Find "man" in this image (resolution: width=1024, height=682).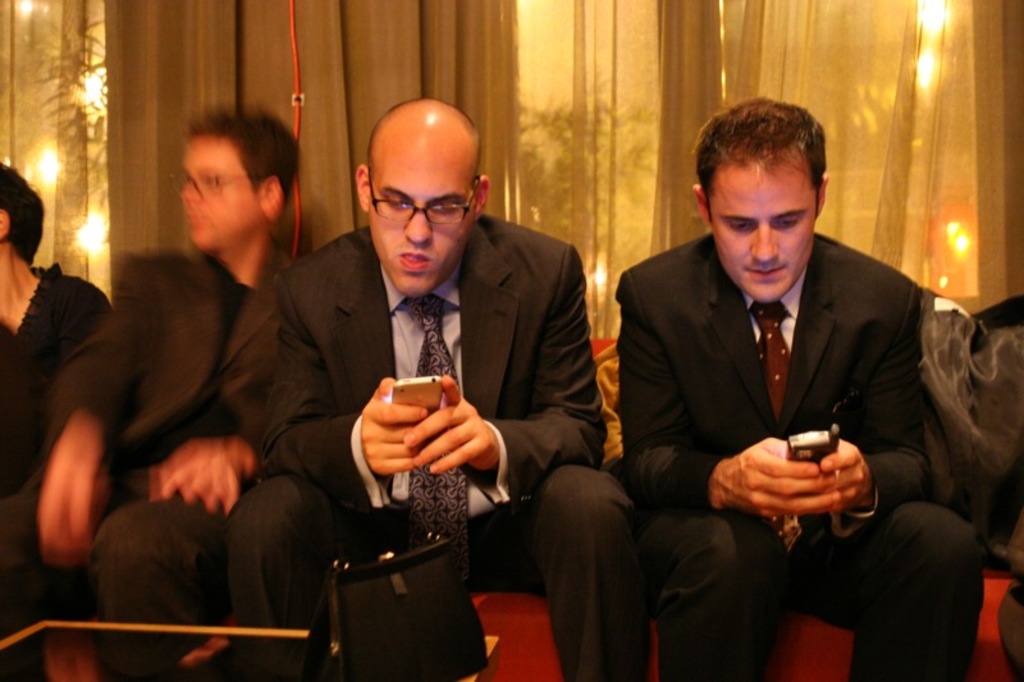
select_region(596, 109, 966, 655).
